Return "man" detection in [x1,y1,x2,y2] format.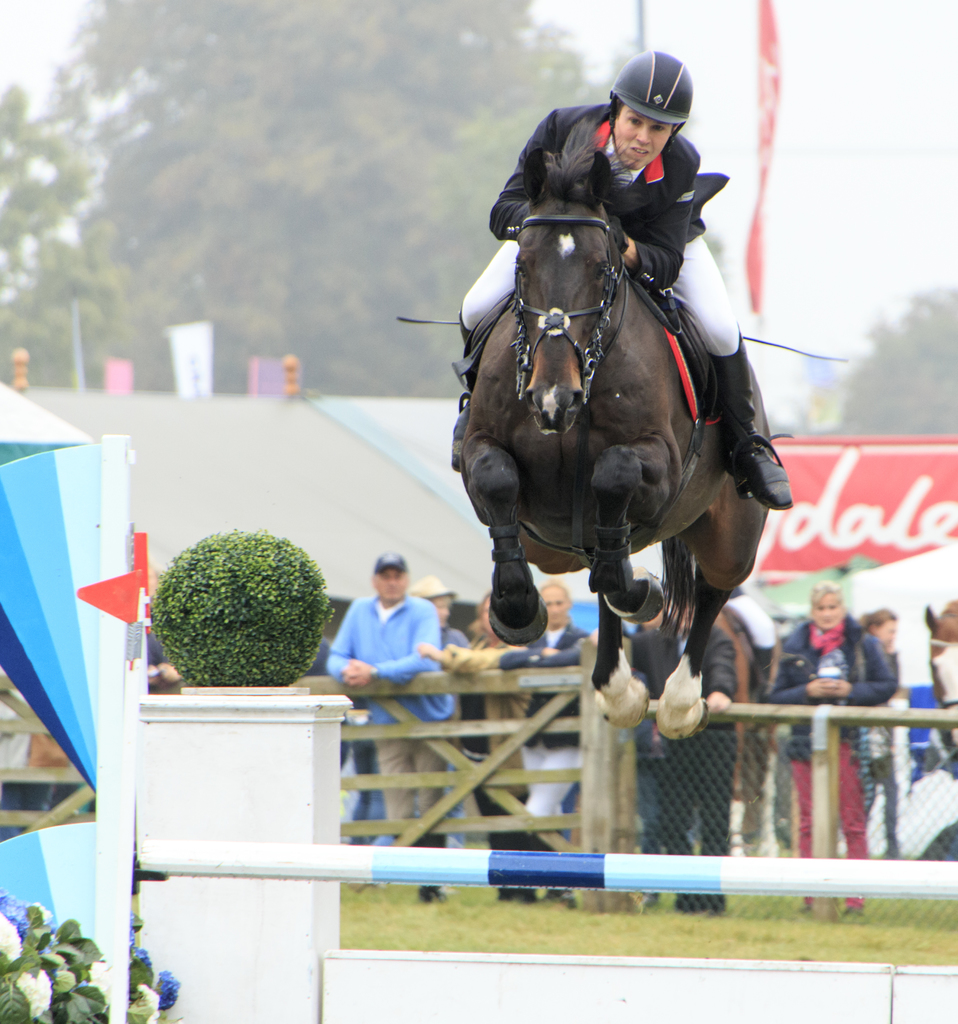
[312,554,467,732].
